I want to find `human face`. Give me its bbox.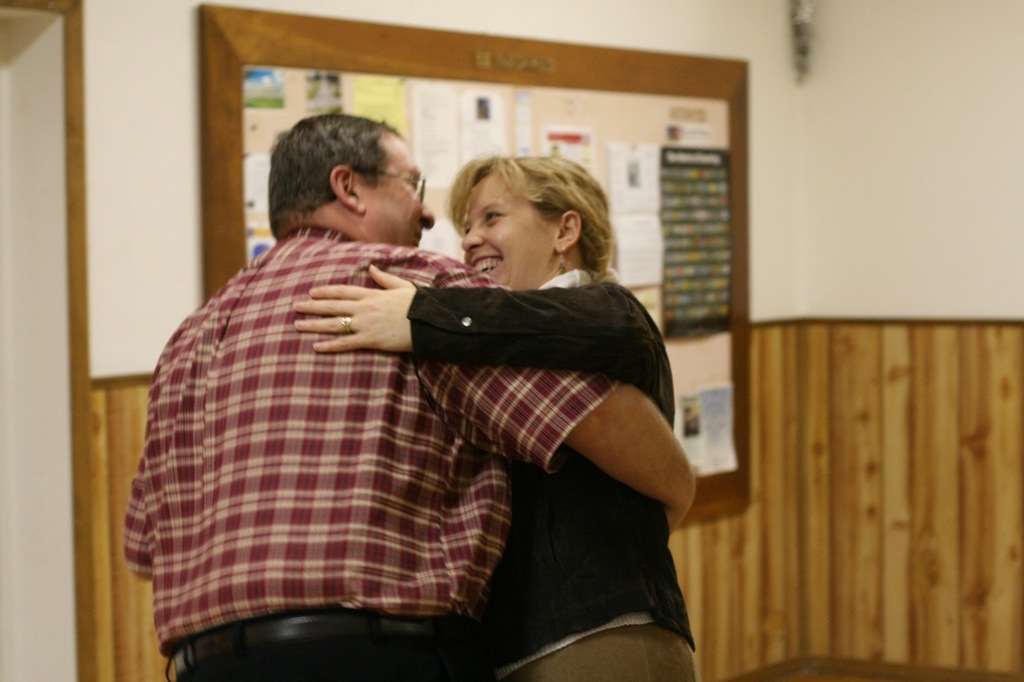
bbox=[358, 135, 434, 243].
